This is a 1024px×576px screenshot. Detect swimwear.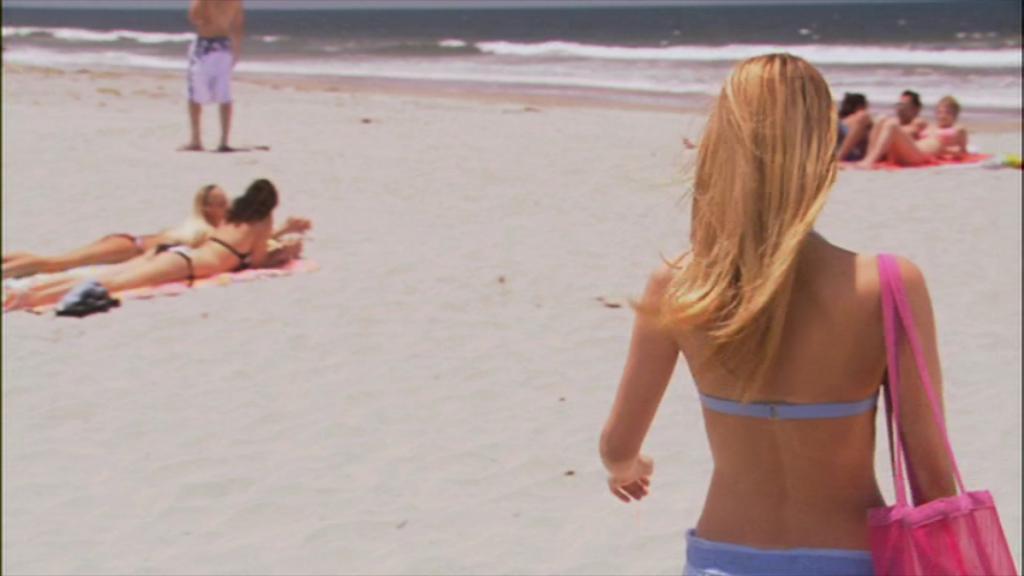
<bbox>202, 232, 252, 276</bbox>.
